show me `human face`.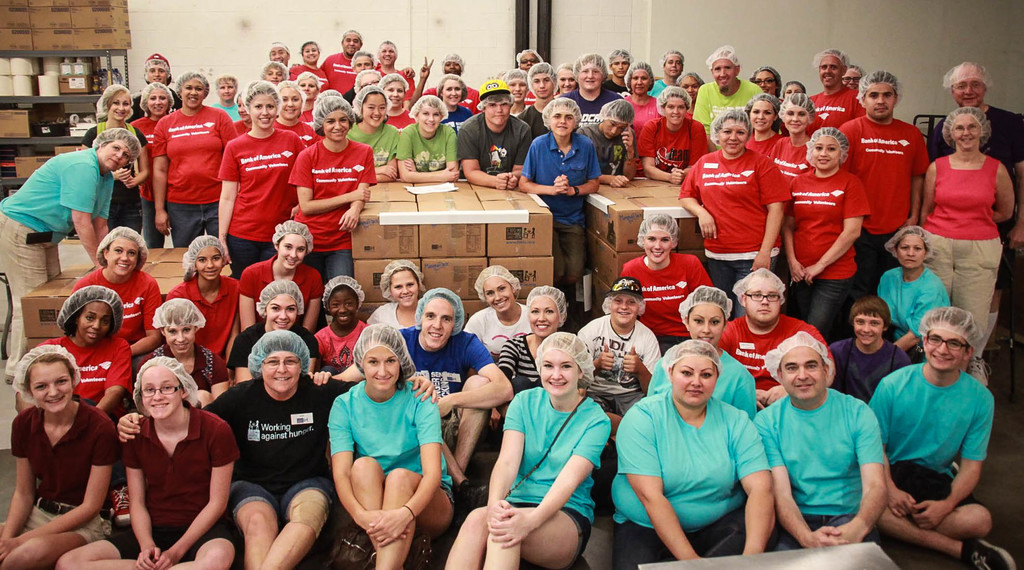
`human face` is here: (left=214, top=77, right=235, bottom=104).
